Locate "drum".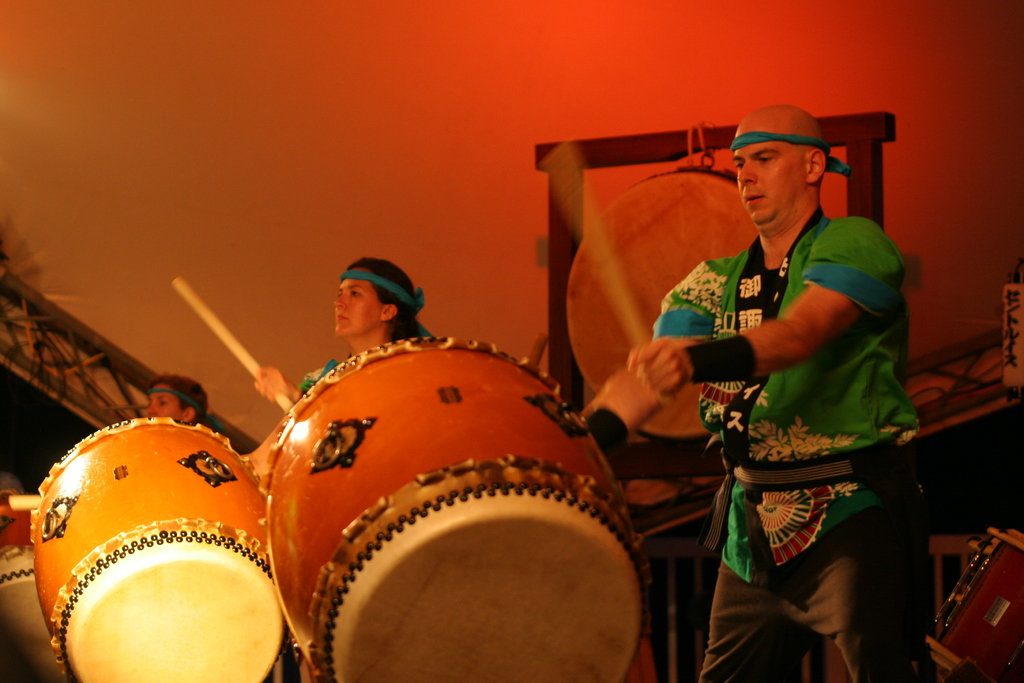
Bounding box: [563,165,758,439].
